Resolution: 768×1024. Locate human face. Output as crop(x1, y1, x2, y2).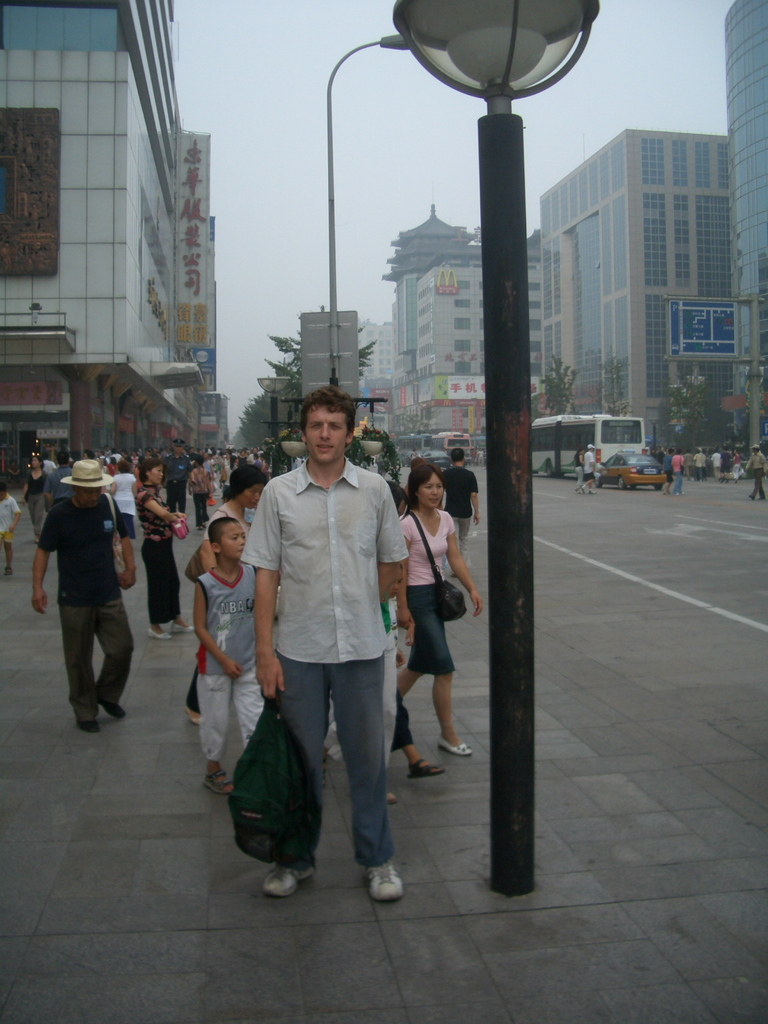
crop(306, 405, 355, 462).
